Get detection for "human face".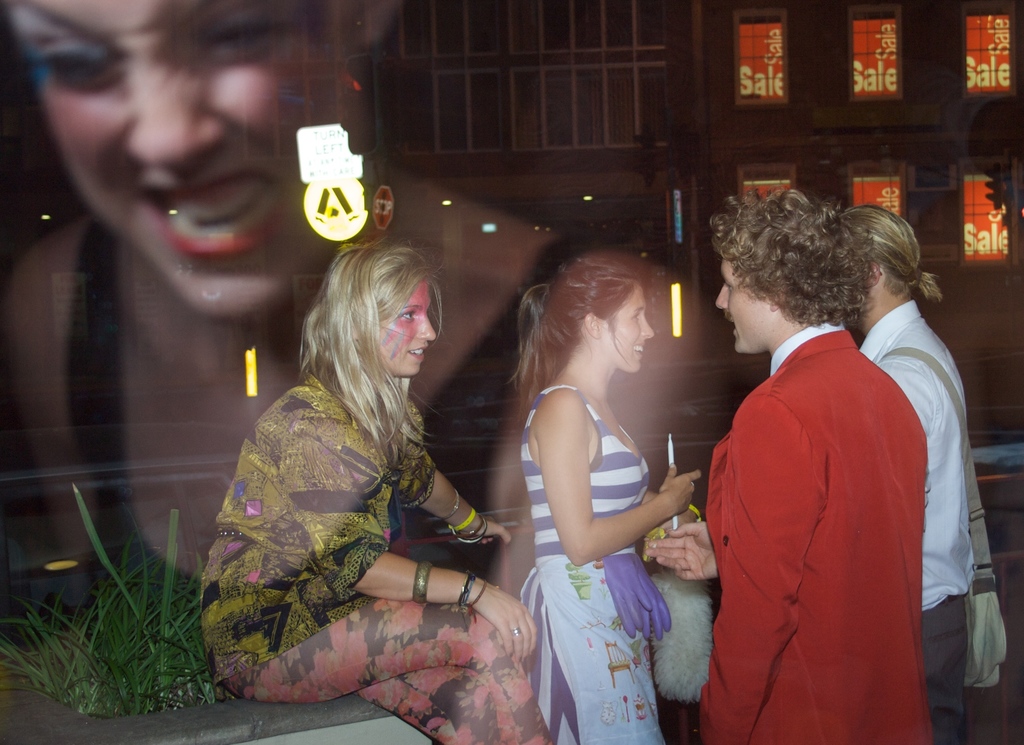
Detection: 716:257:770:353.
